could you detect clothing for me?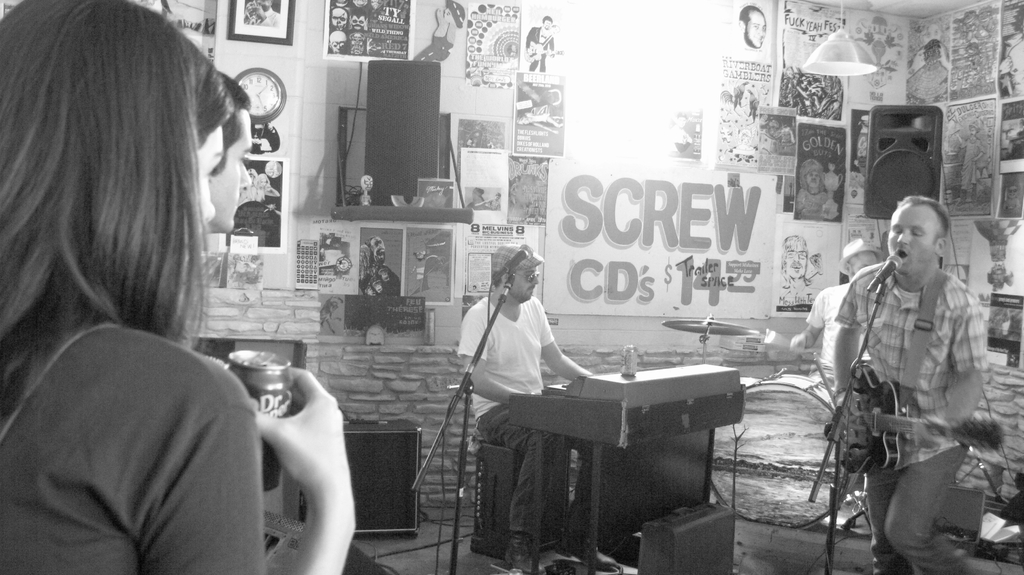
Detection result: locate(0, 320, 269, 574).
